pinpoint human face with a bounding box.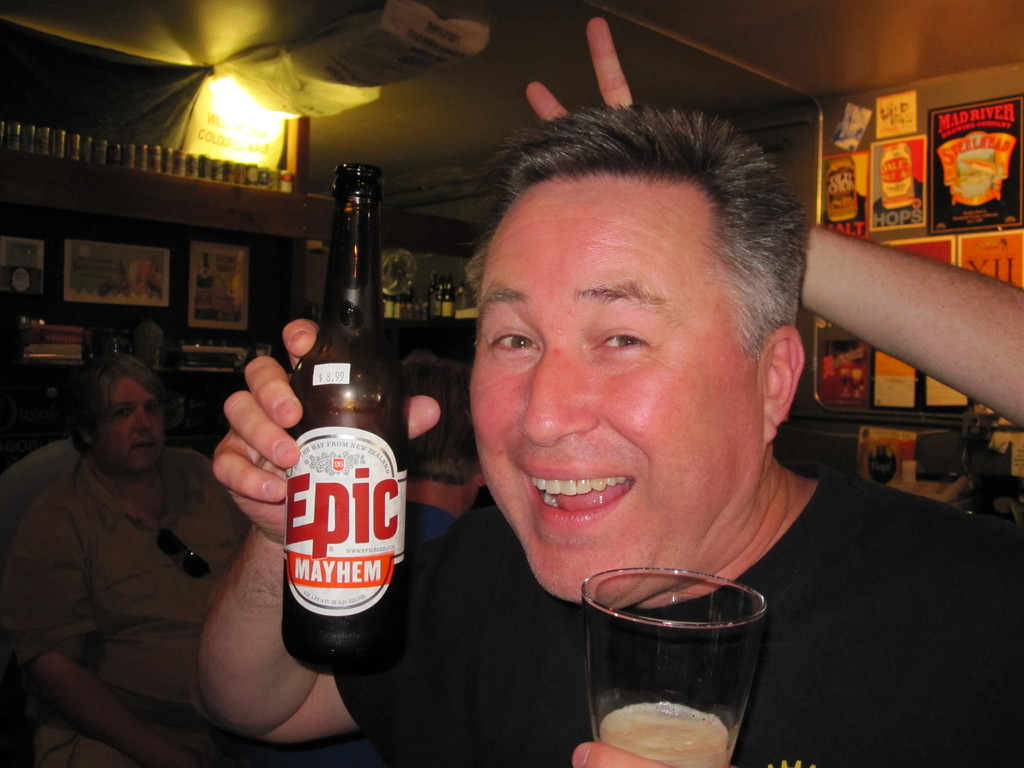
[x1=467, y1=166, x2=759, y2=606].
